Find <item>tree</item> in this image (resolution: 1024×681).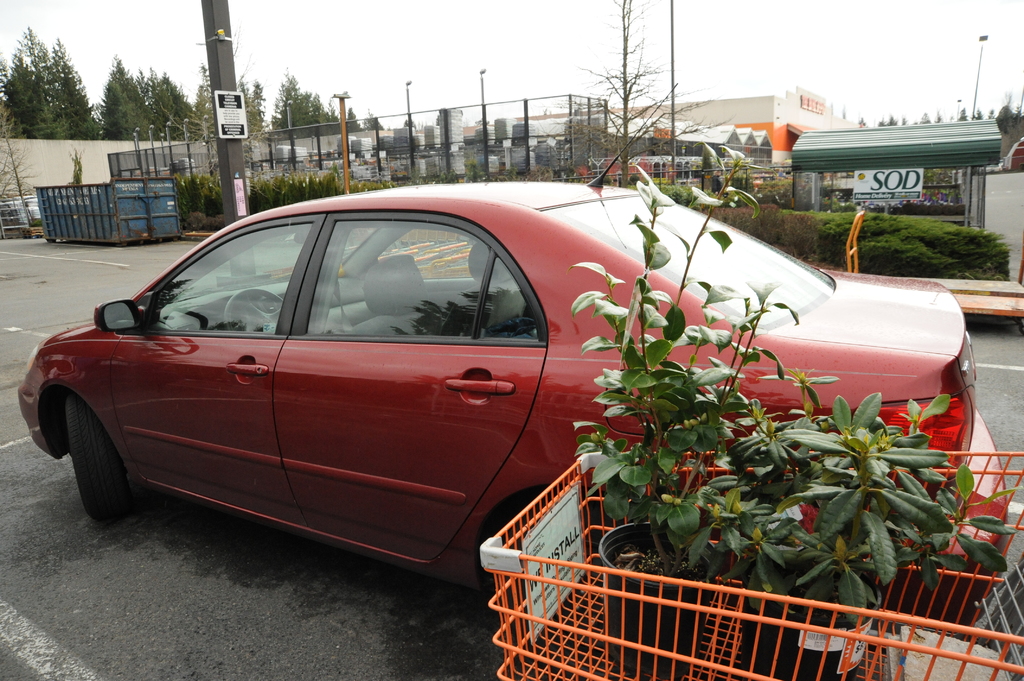
select_region(0, 100, 35, 233).
